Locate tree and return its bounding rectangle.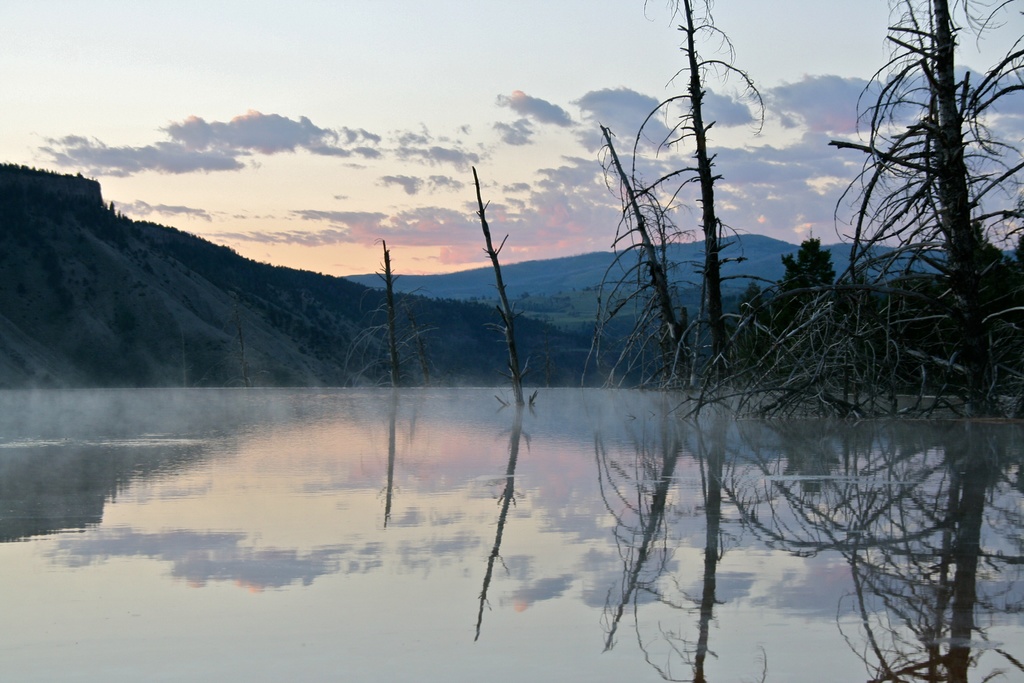
rect(630, 2, 767, 388).
